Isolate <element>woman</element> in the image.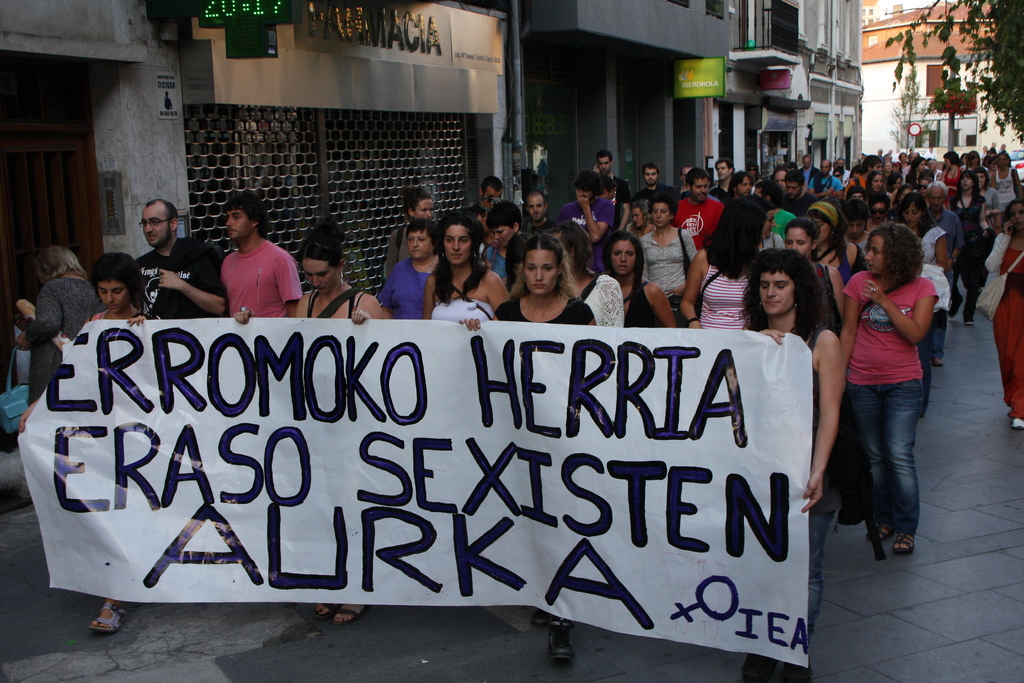
Isolated region: [22, 246, 109, 402].
